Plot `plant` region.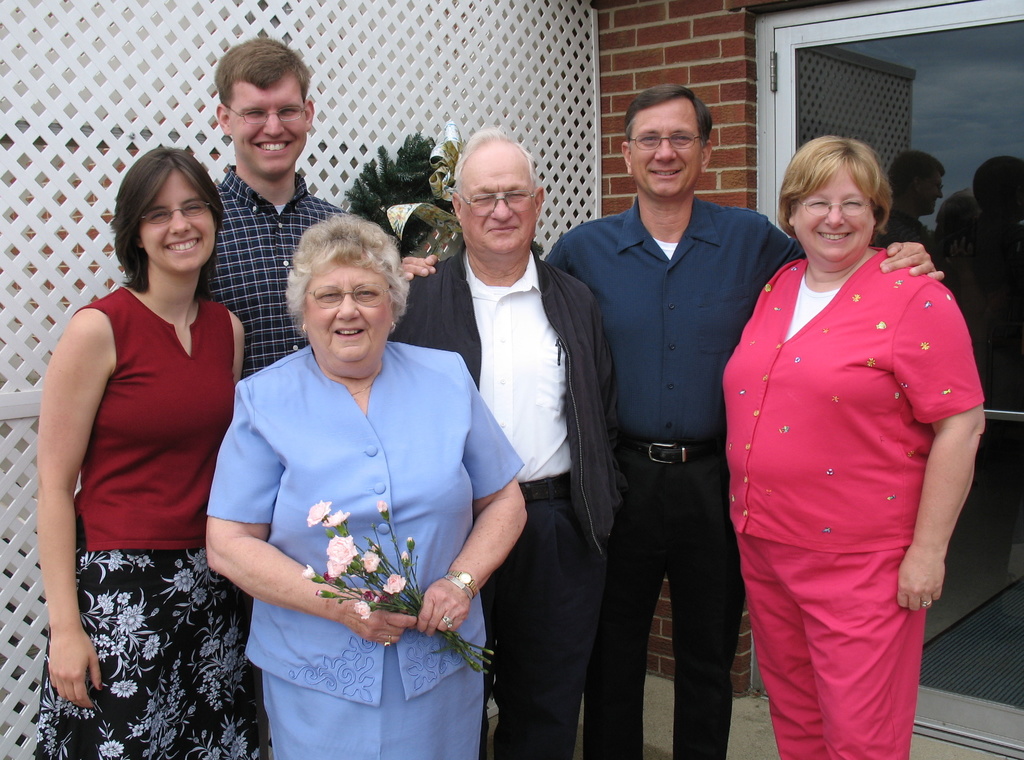
Plotted at (291,492,508,679).
